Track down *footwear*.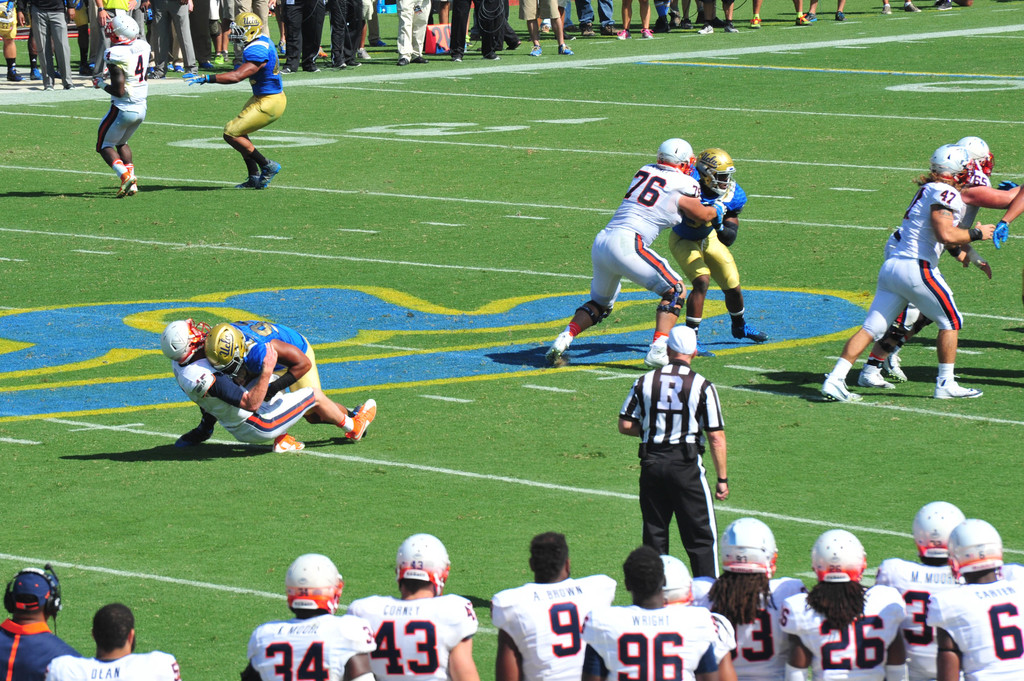
Tracked to 257 156 282 190.
